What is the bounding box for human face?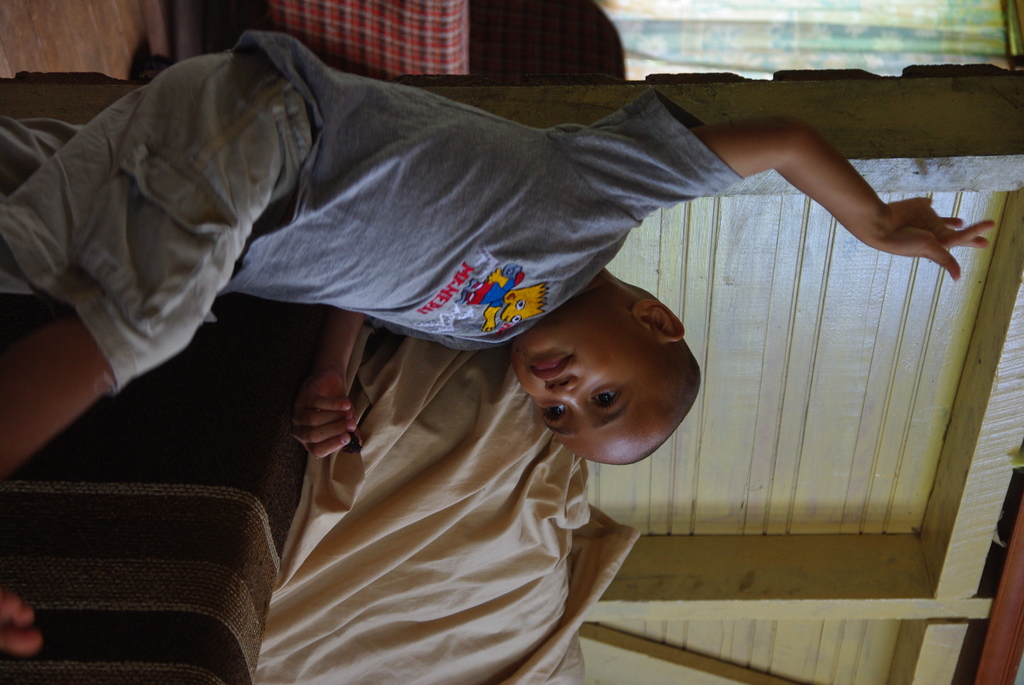
<bbox>511, 305, 661, 460</bbox>.
